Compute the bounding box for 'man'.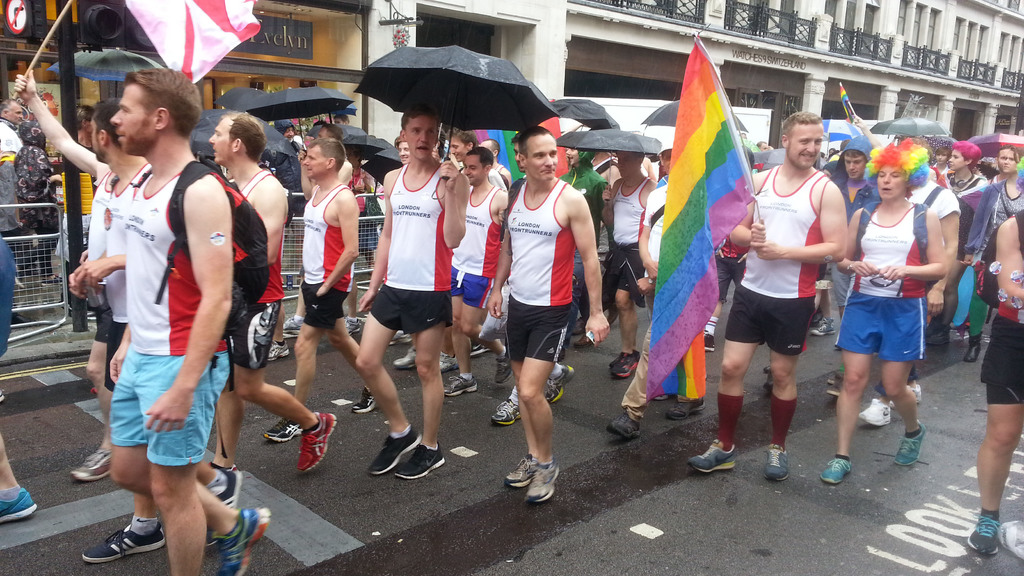
region(275, 124, 352, 344).
